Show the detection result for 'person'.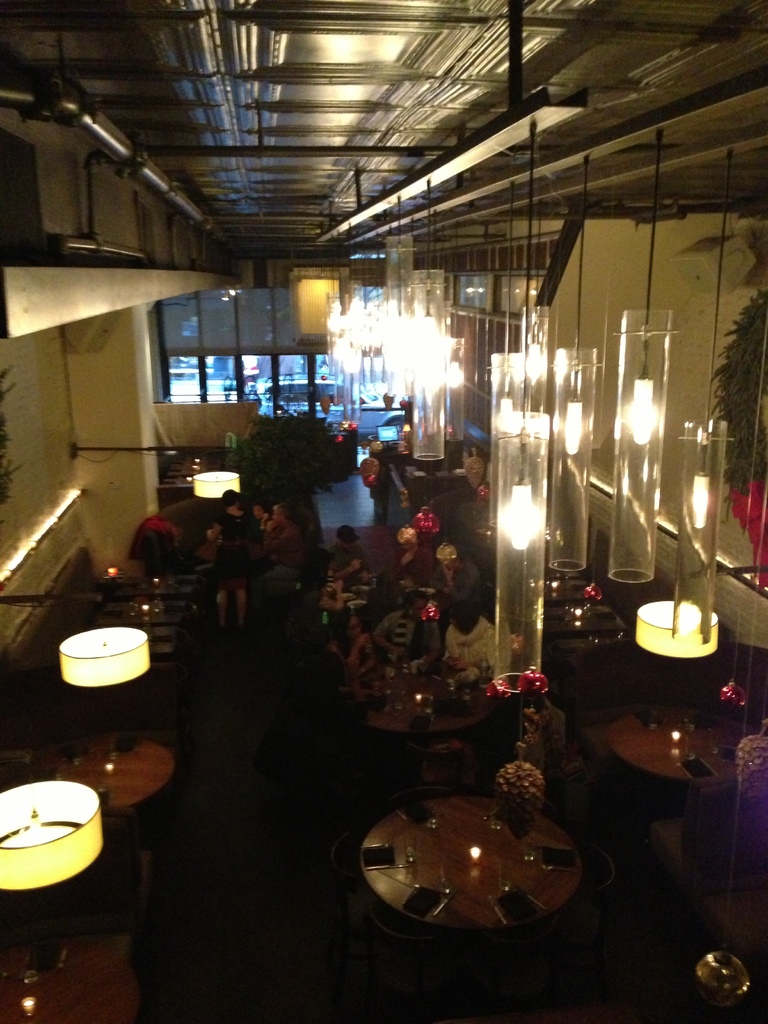
box(373, 443, 415, 532).
